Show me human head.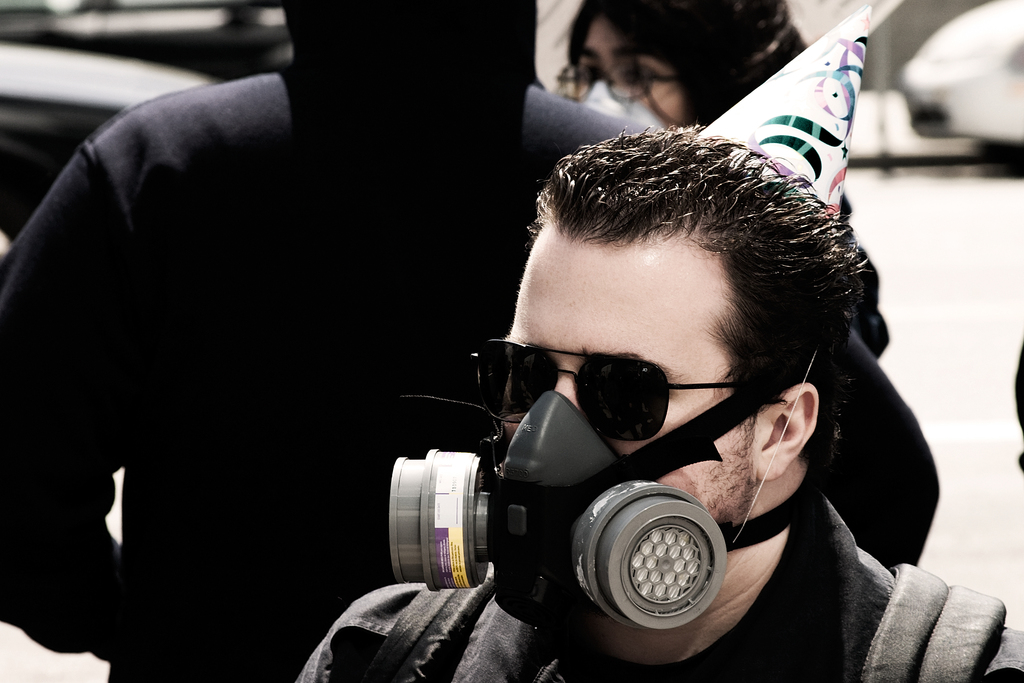
human head is here: l=559, t=0, r=807, b=142.
